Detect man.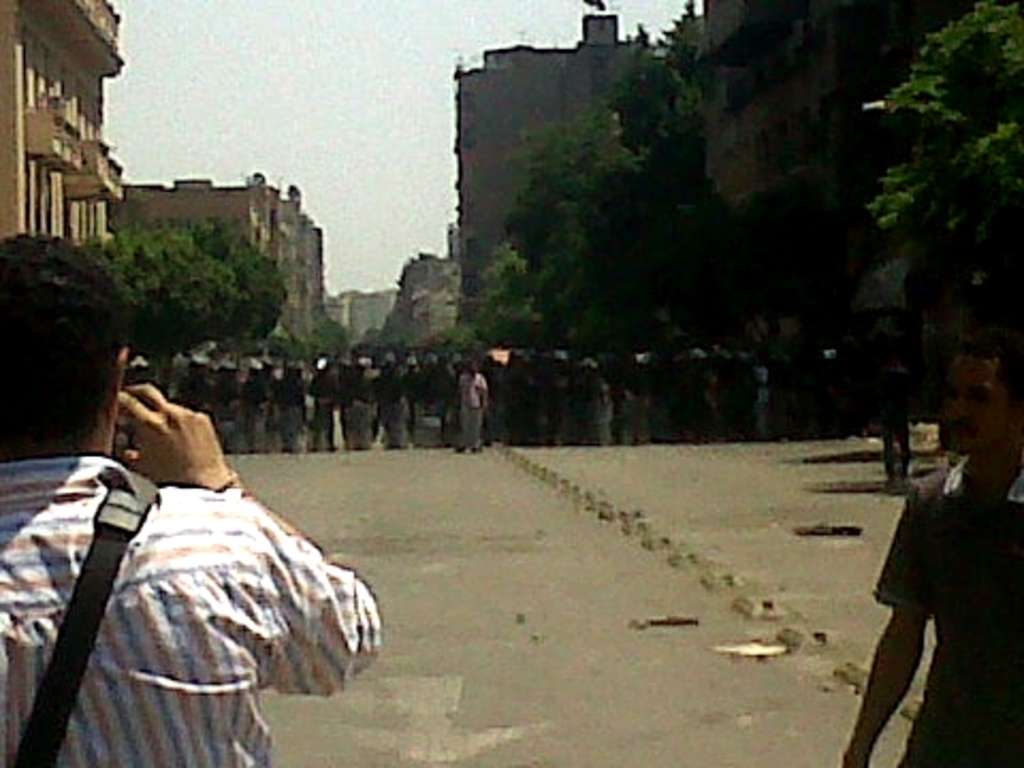
Detected at left=454, top=358, right=493, bottom=457.
